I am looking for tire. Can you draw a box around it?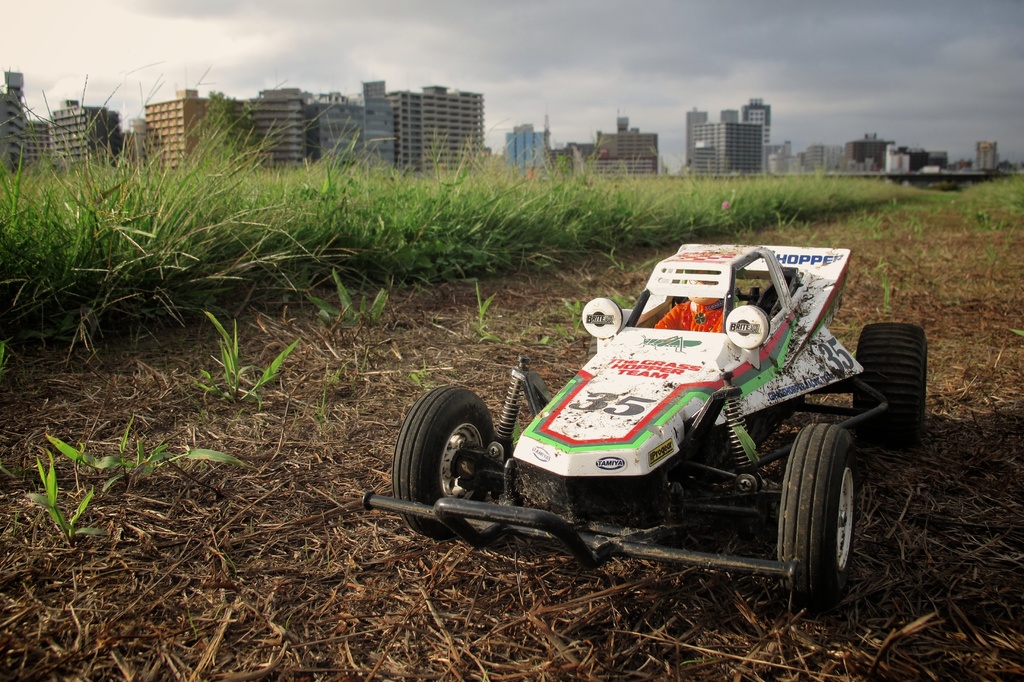
Sure, the bounding box is [860,321,923,448].
